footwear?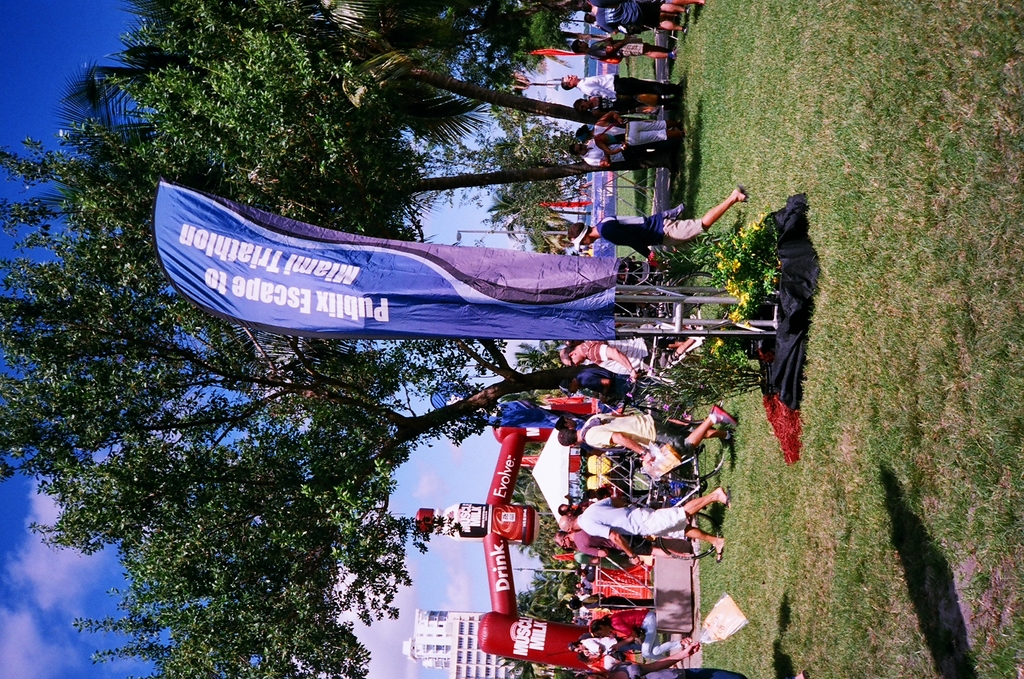
x1=715, y1=487, x2=727, y2=513
